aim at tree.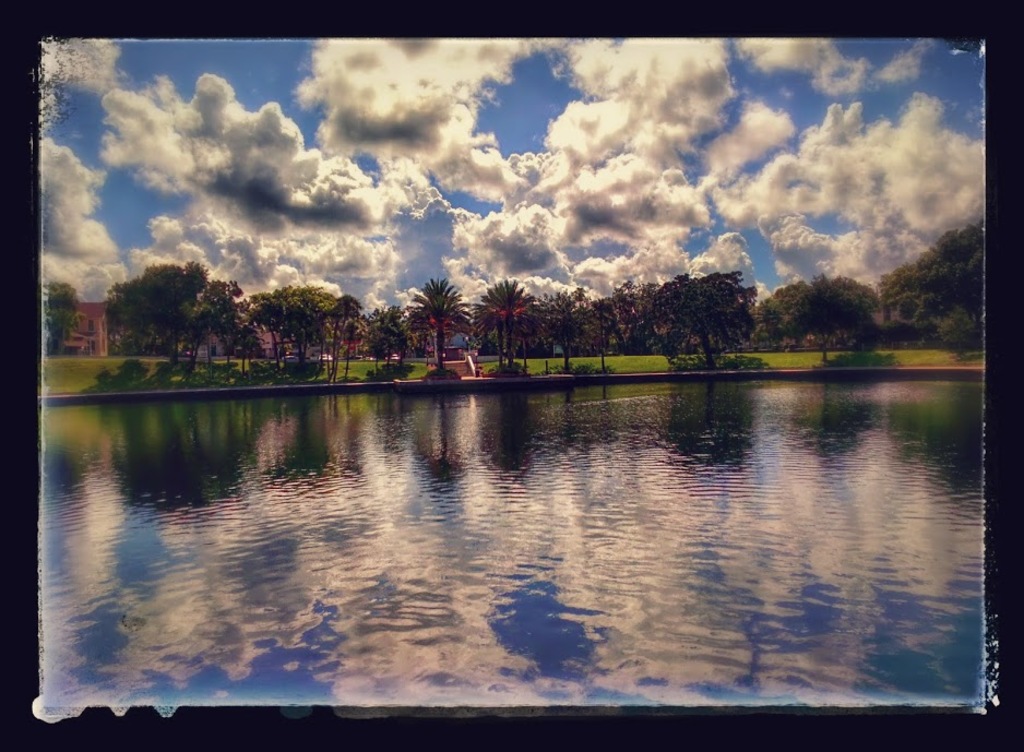
Aimed at [765, 273, 880, 365].
